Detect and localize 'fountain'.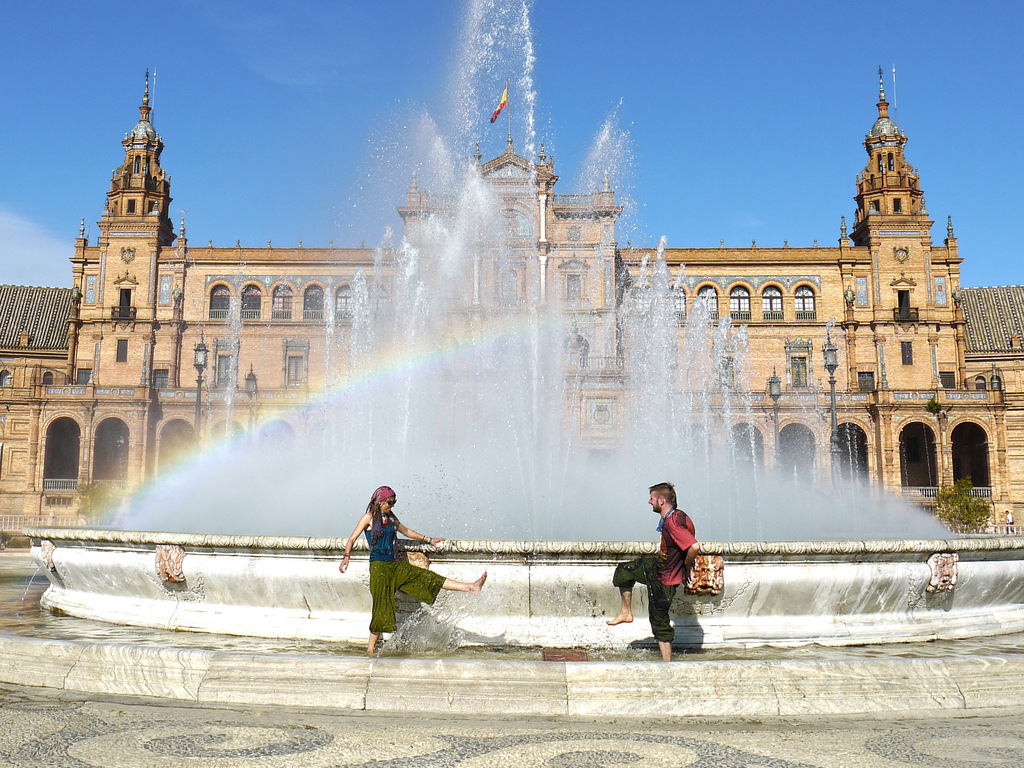
Localized at (left=56, top=49, right=1007, bottom=652).
